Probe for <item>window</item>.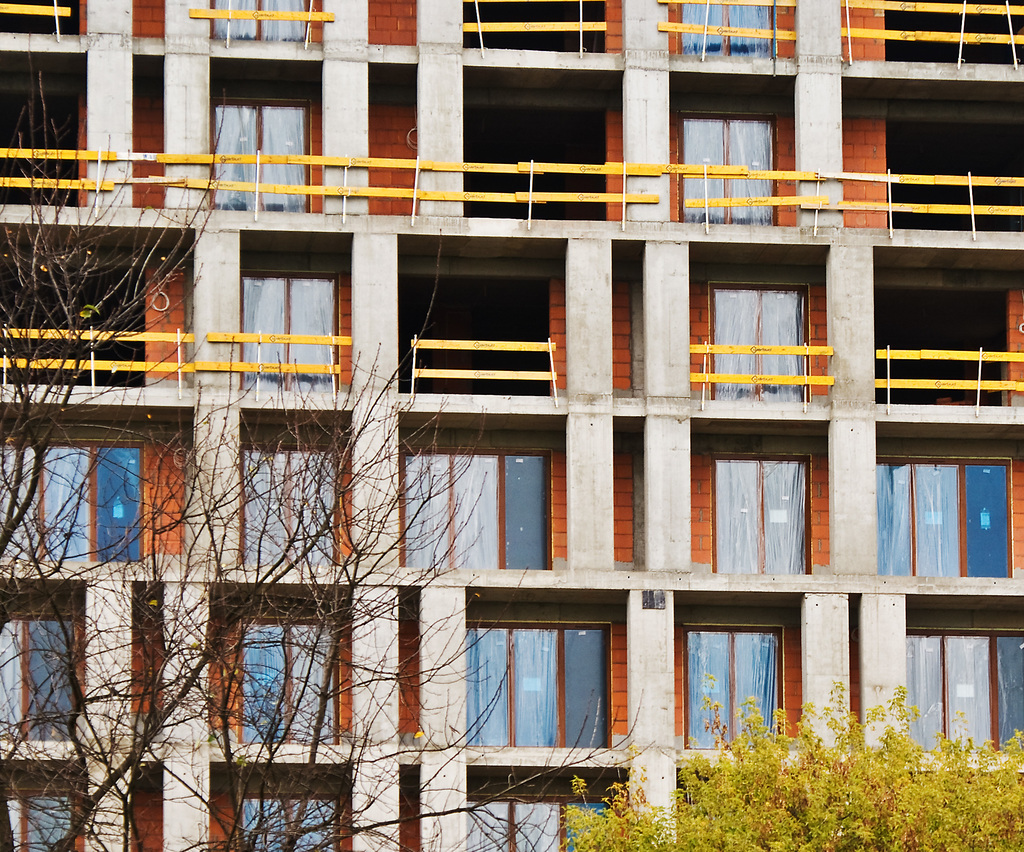
Probe result: locate(0, 52, 99, 209).
